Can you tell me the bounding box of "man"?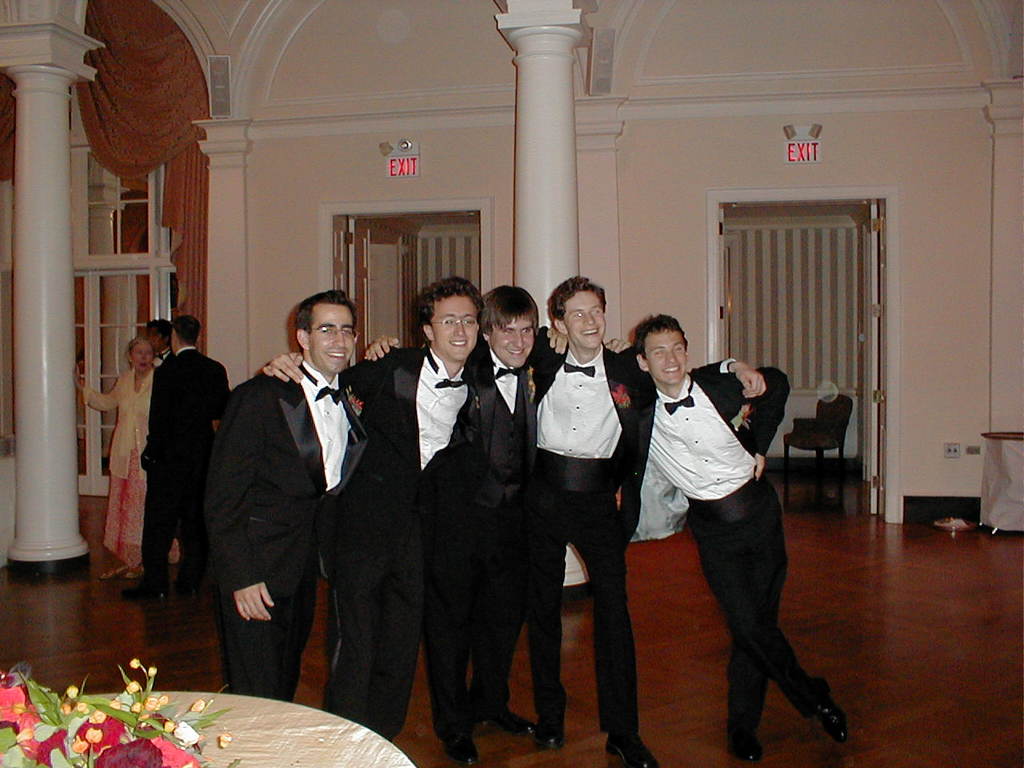
{"left": 259, "top": 280, "right": 494, "bottom": 738}.
